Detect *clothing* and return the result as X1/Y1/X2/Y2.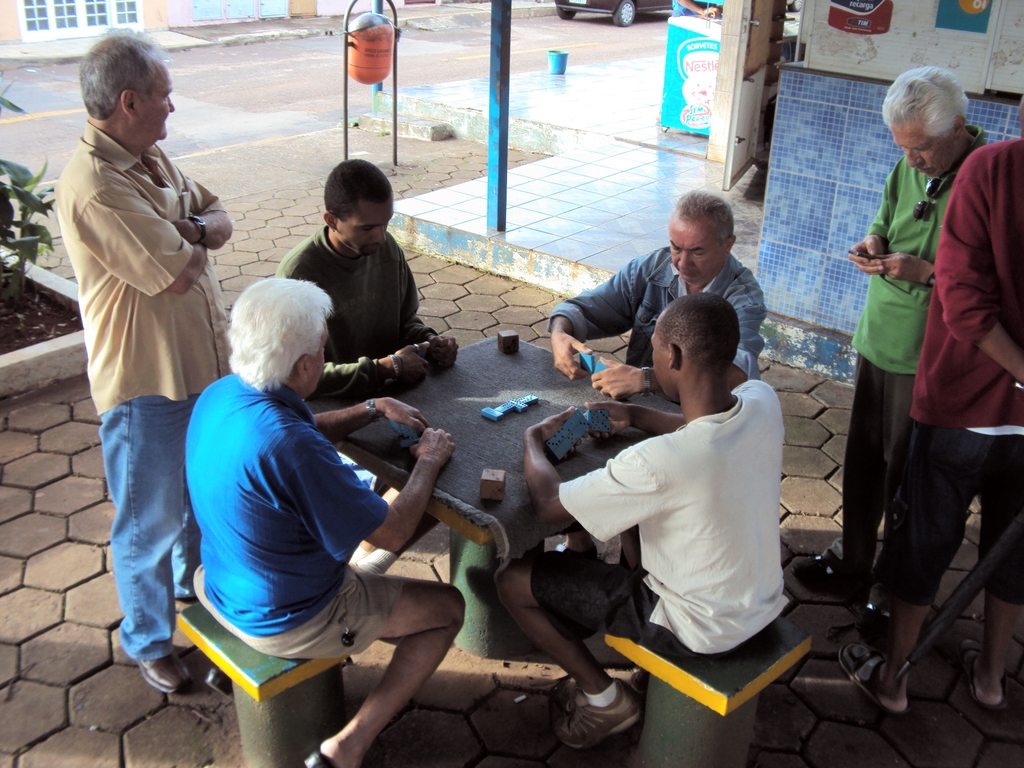
886/138/1023/607.
